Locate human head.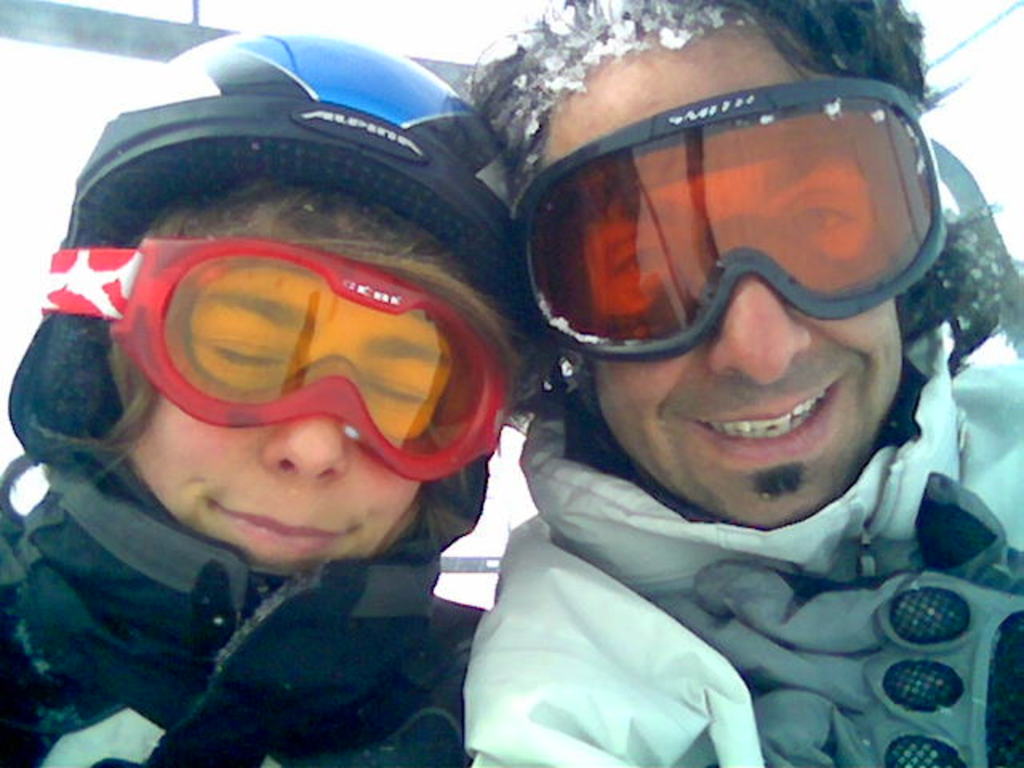
Bounding box: (left=78, top=35, right=538, bottom=573).
